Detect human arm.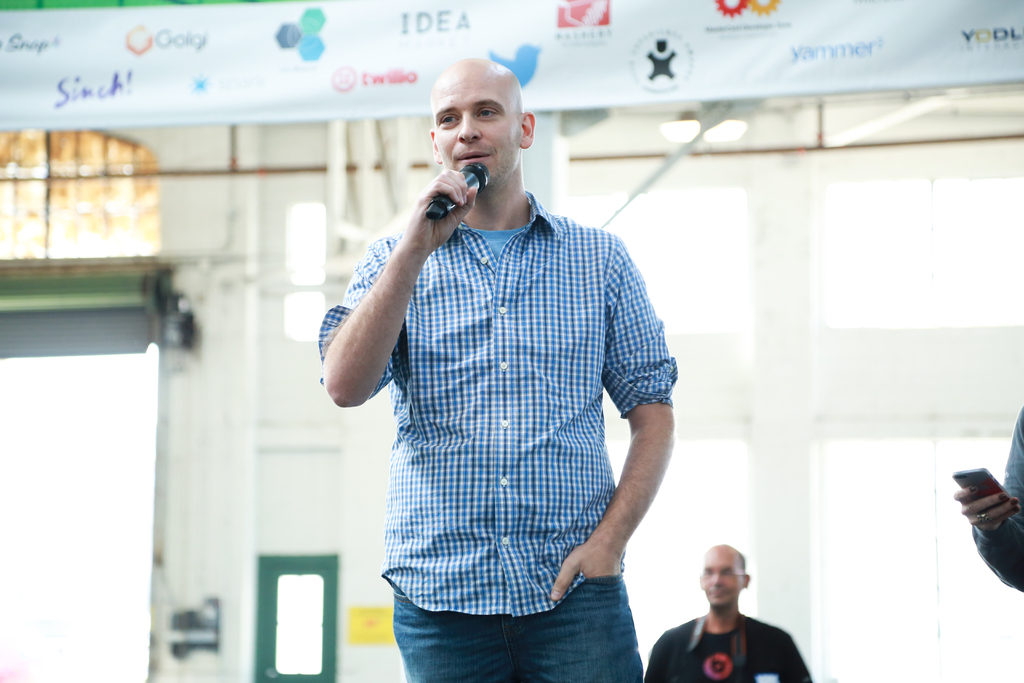
Detected at 548:235:683:611.
